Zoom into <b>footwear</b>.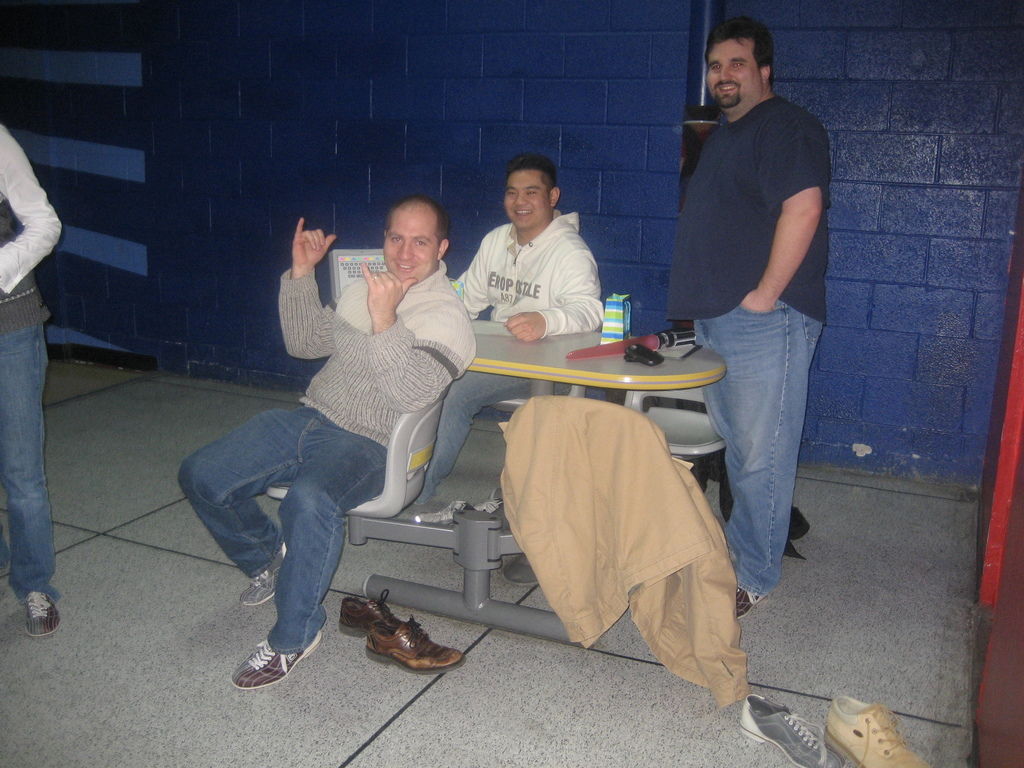
Zoom target: bbox=(21, 588, 62, 641).
